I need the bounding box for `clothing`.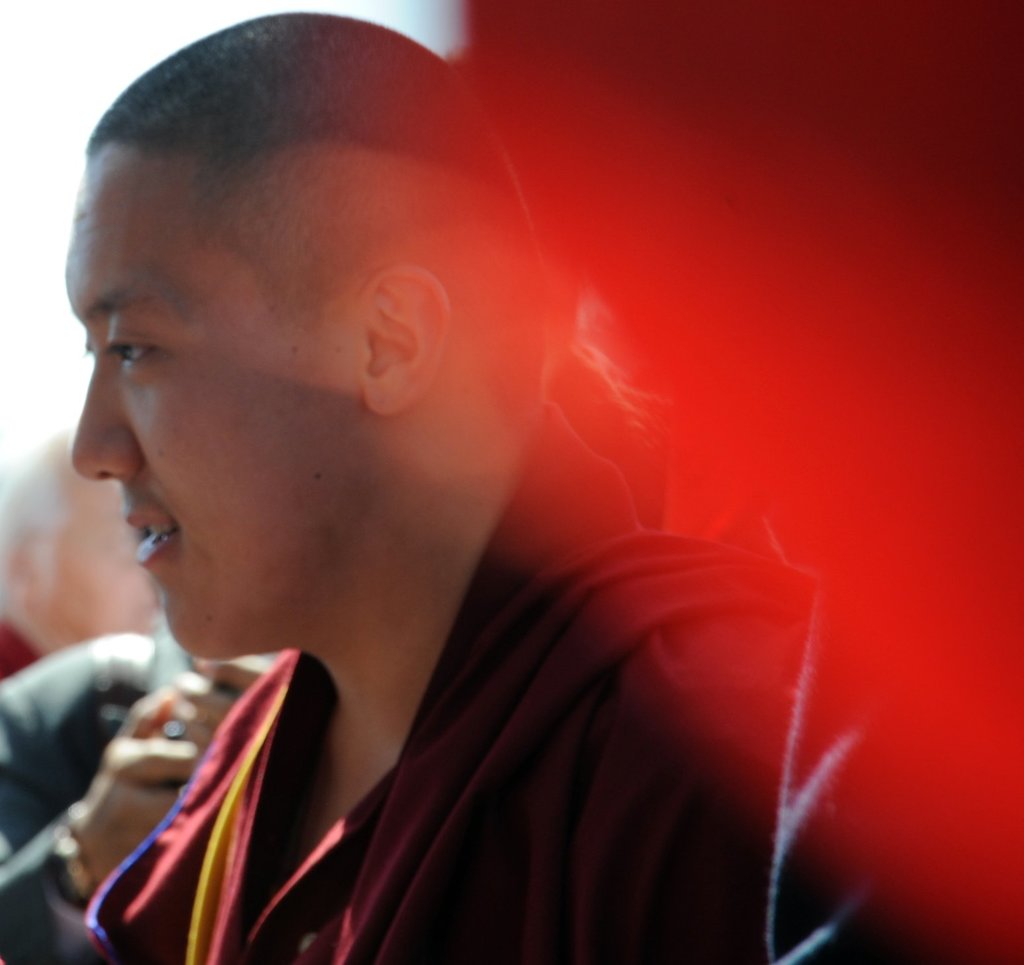
Here it is: bbox(83, 474, 816, 964).
